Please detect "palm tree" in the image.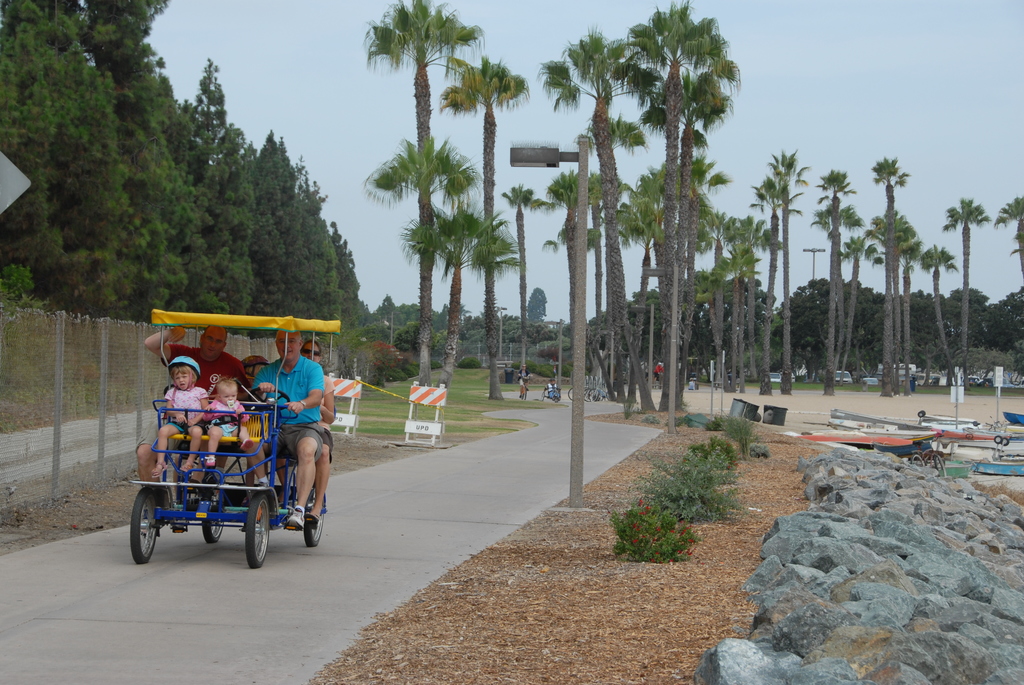
locate(941, 194, 988, 358).
